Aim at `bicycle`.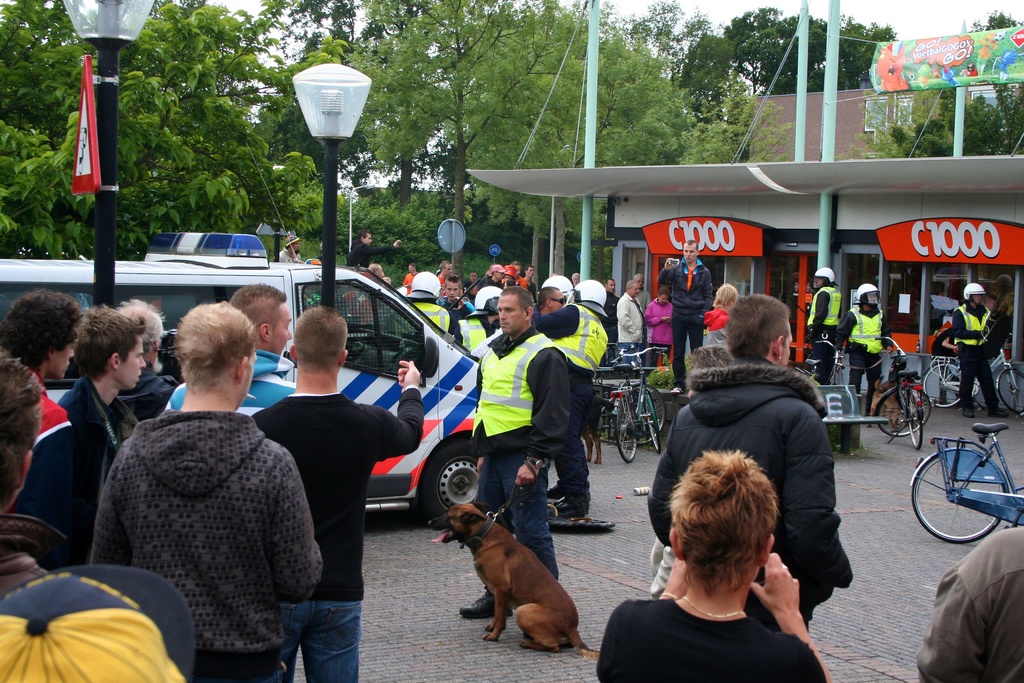
Aimed at pyautogui.locateOnScreen(794, 340, 846, 382).
